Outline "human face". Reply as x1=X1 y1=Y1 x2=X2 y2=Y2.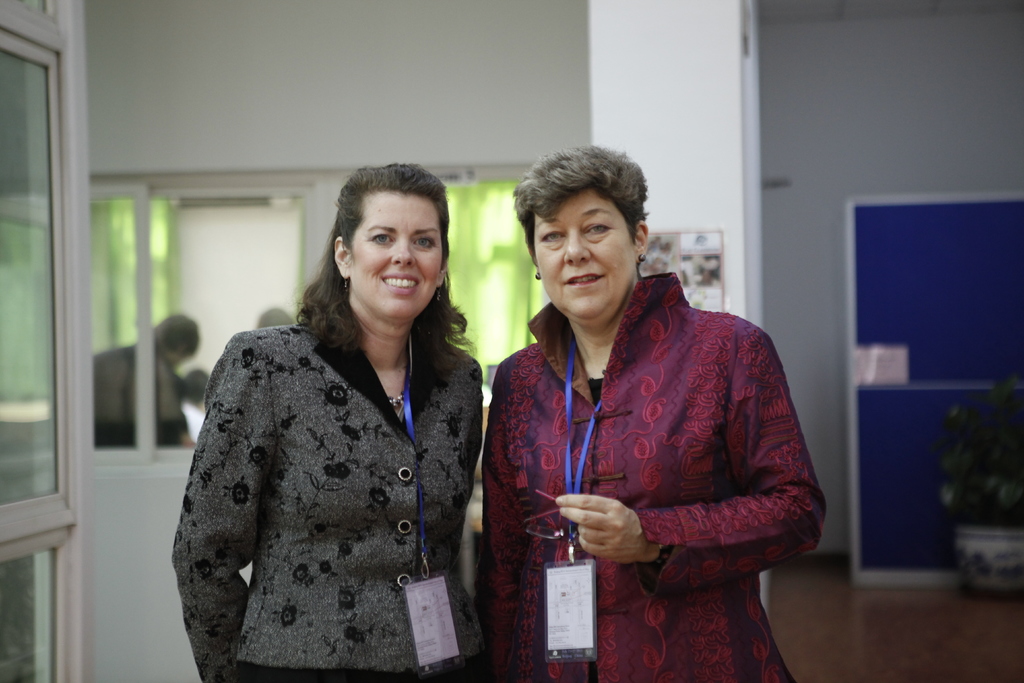
x1=351 y1=190 x2=447 y2=320.
